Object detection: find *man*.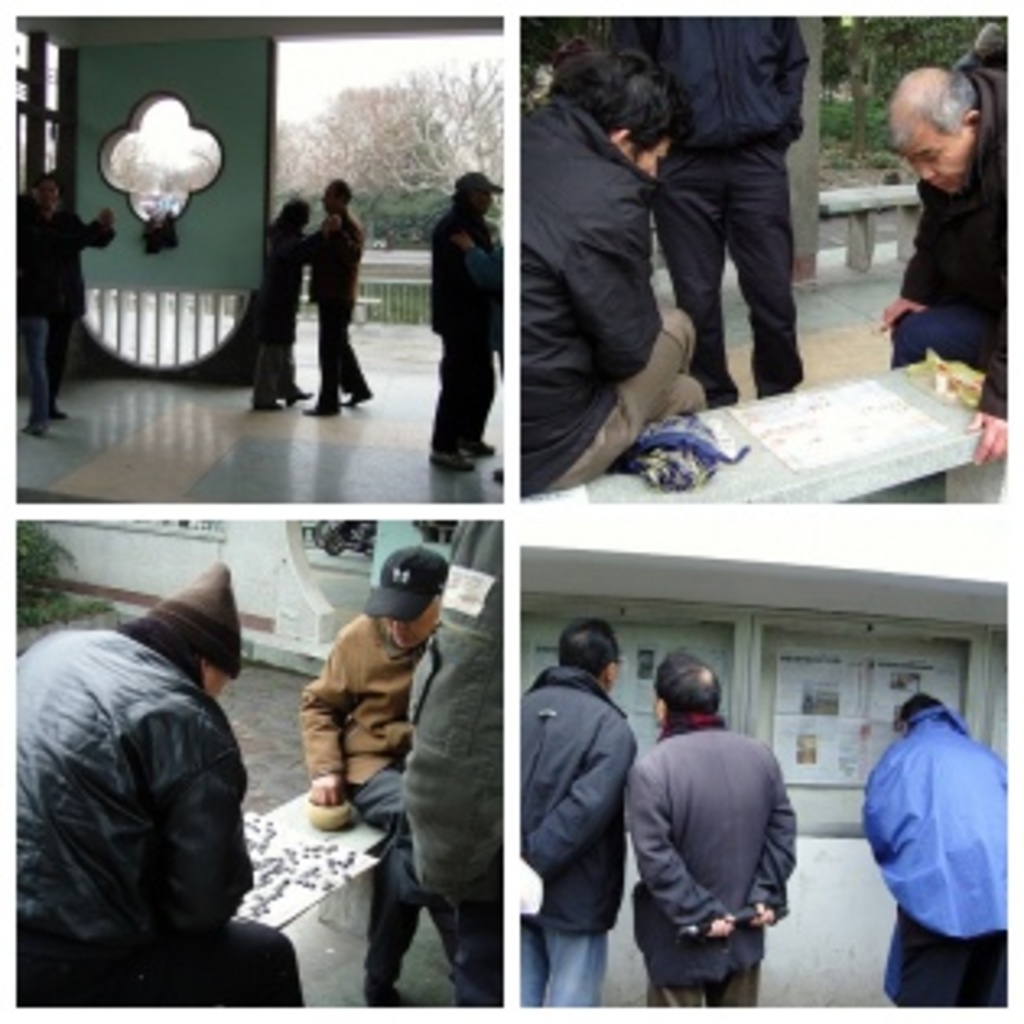
(429,166,497,468).
